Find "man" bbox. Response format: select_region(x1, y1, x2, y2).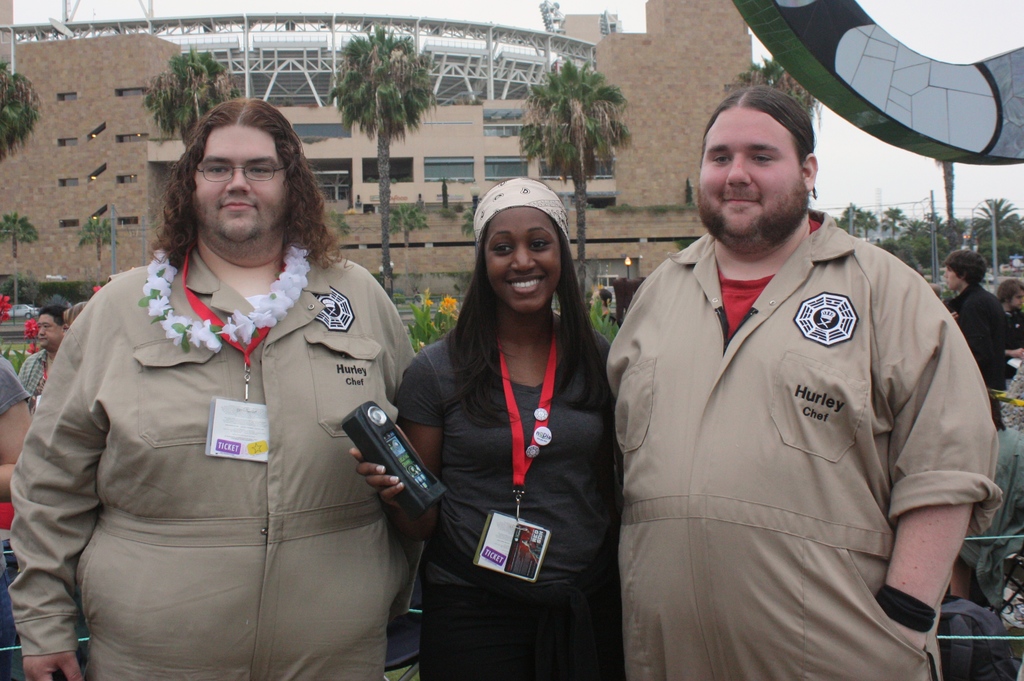
select_region(5, 99, 419, 680).
